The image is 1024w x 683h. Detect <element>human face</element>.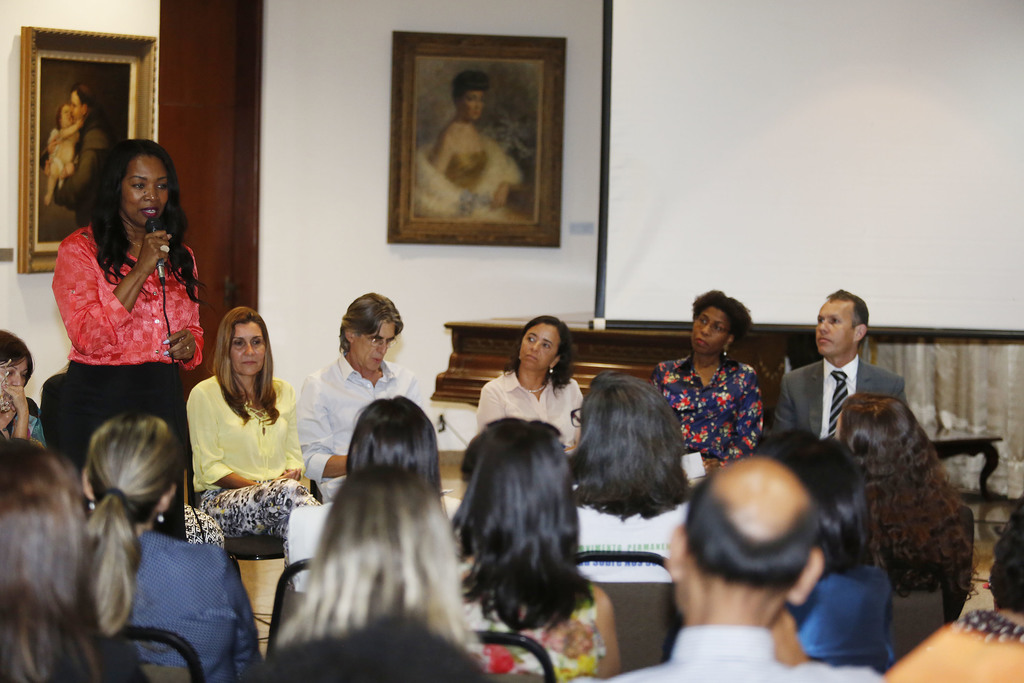
Detection: 355/318/395/372.
